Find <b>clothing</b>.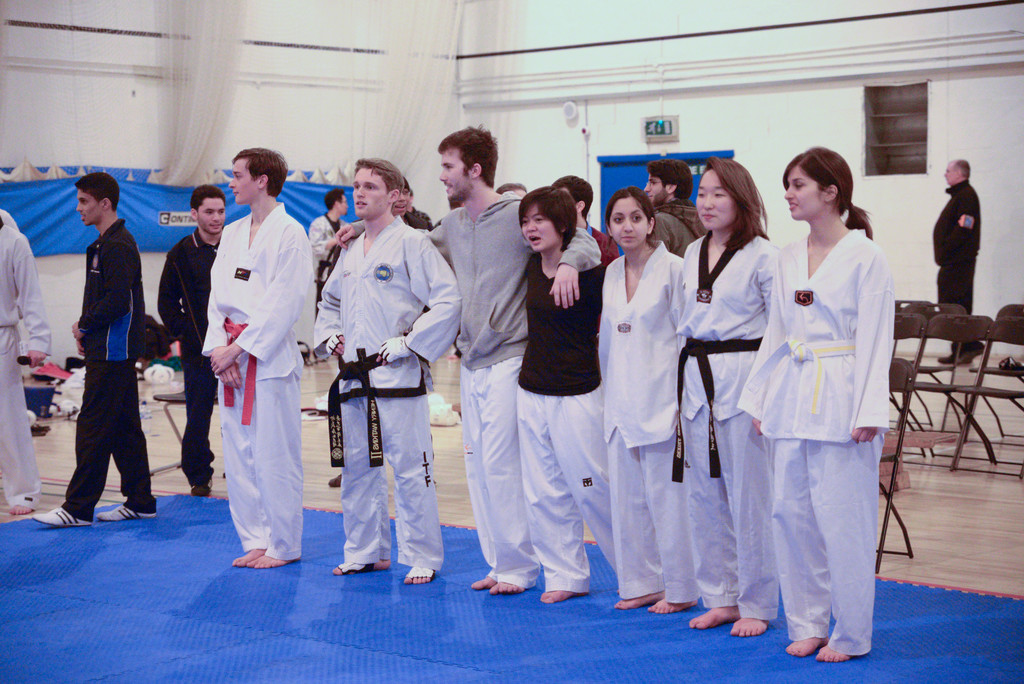
detection(516, 250, 598, 598).
